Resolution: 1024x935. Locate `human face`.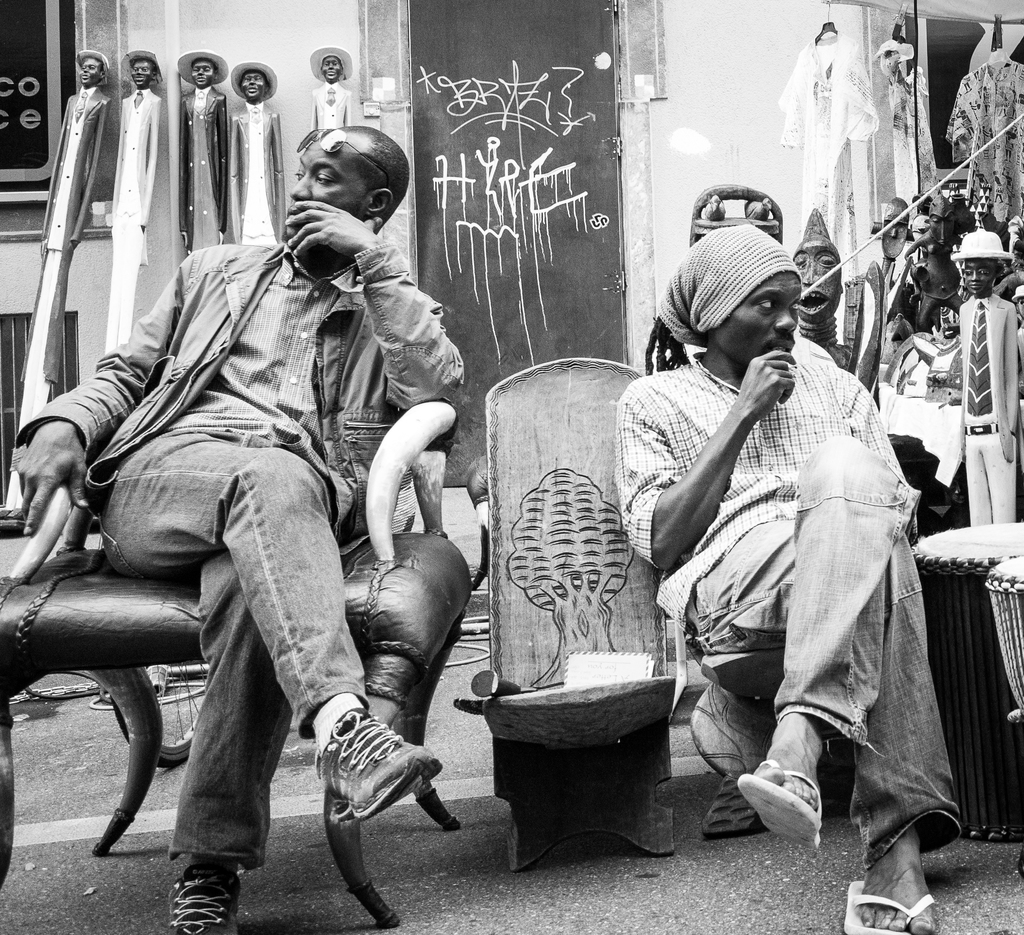
bbox=(961, 261, 998, 295).
